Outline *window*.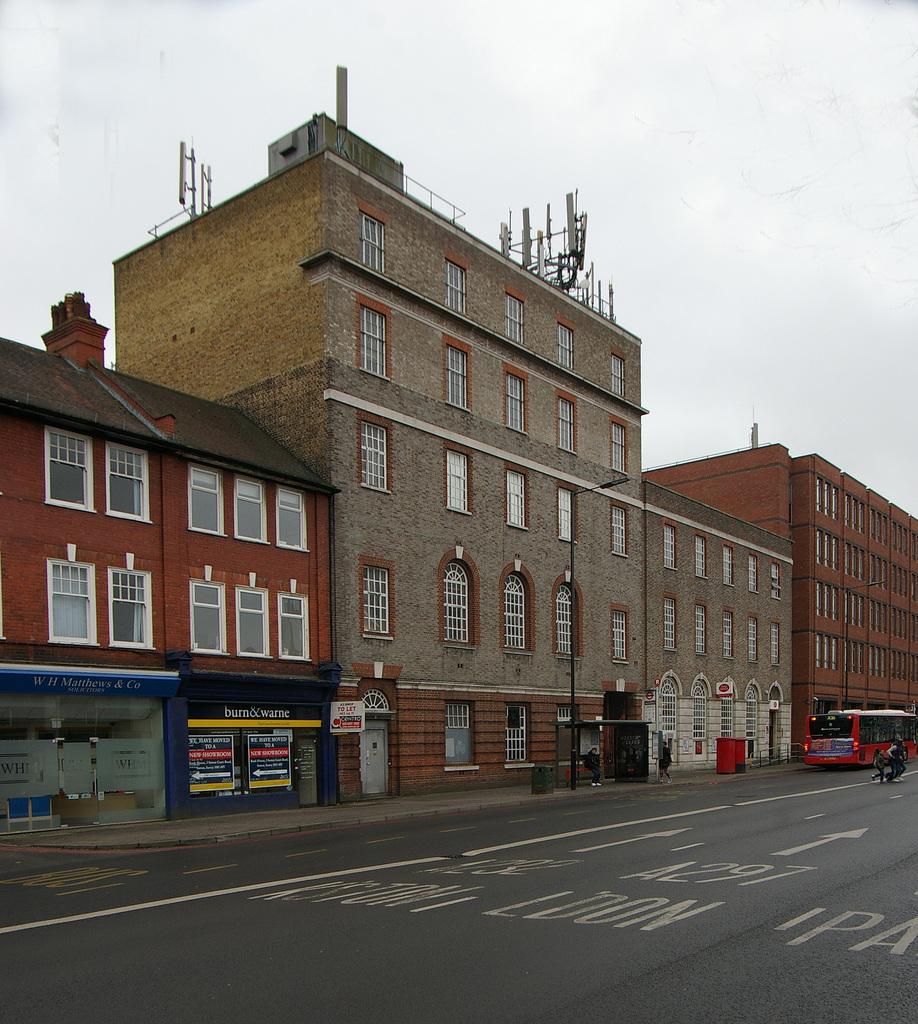
Outline: BBox(445, 335, 474, 417).
